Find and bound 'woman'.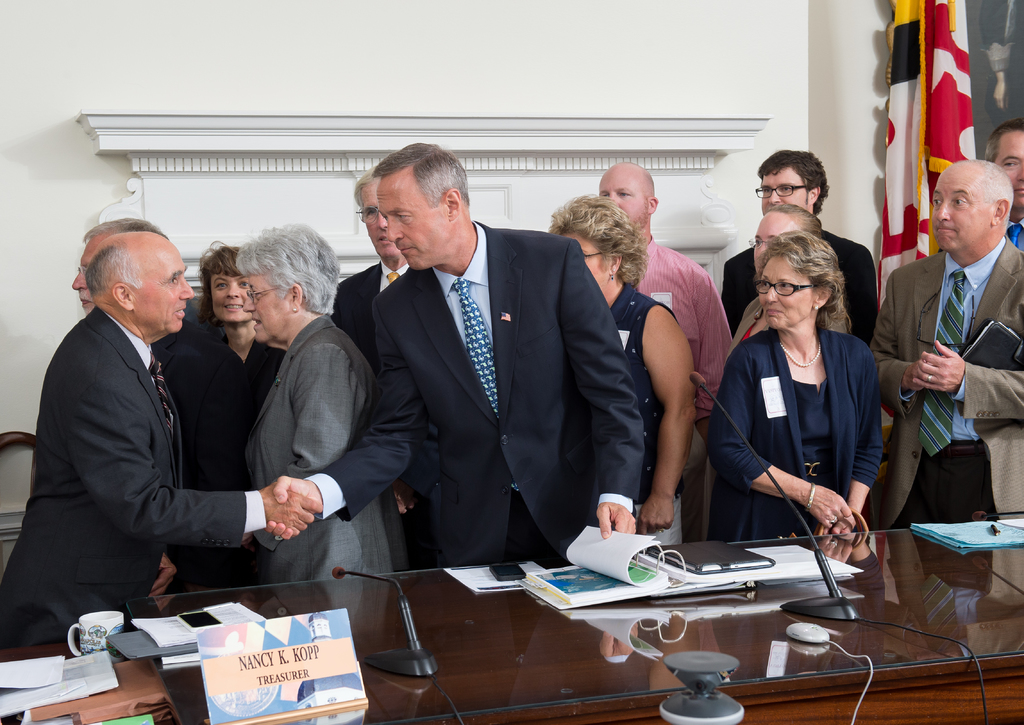
Bound: bbox=(547, 189, 700, 541).
